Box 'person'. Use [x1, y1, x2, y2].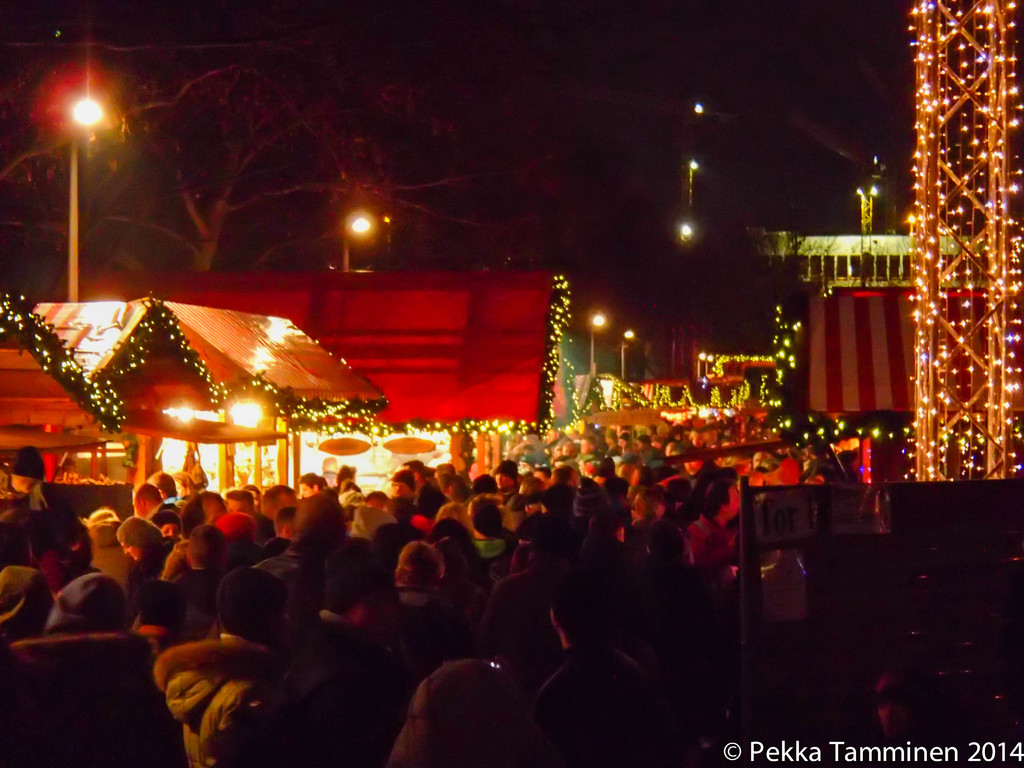
[383, 535, 444, 657].
